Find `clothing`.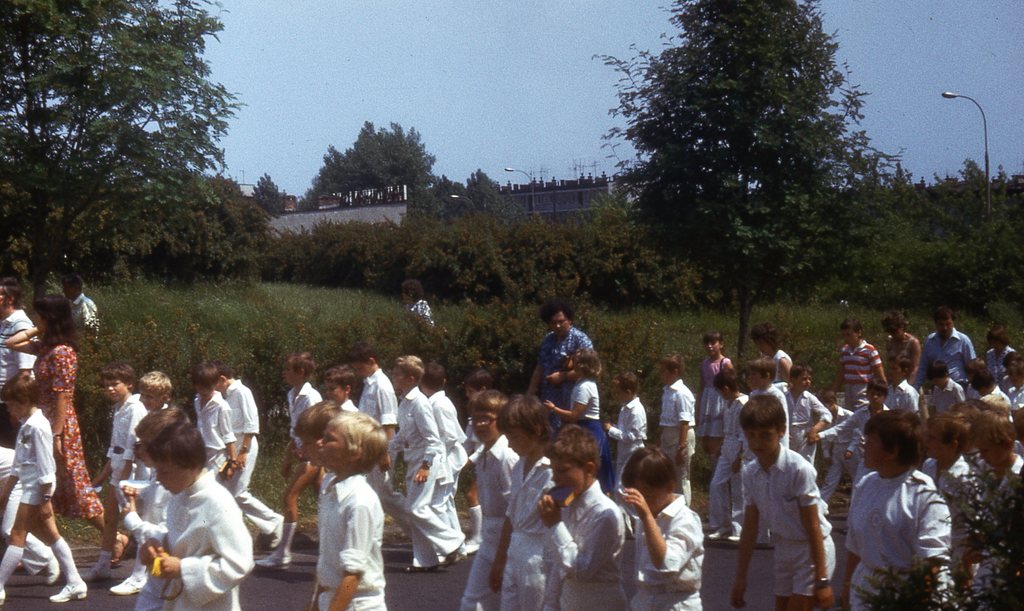
BBox(636, 497, 709, 610).
